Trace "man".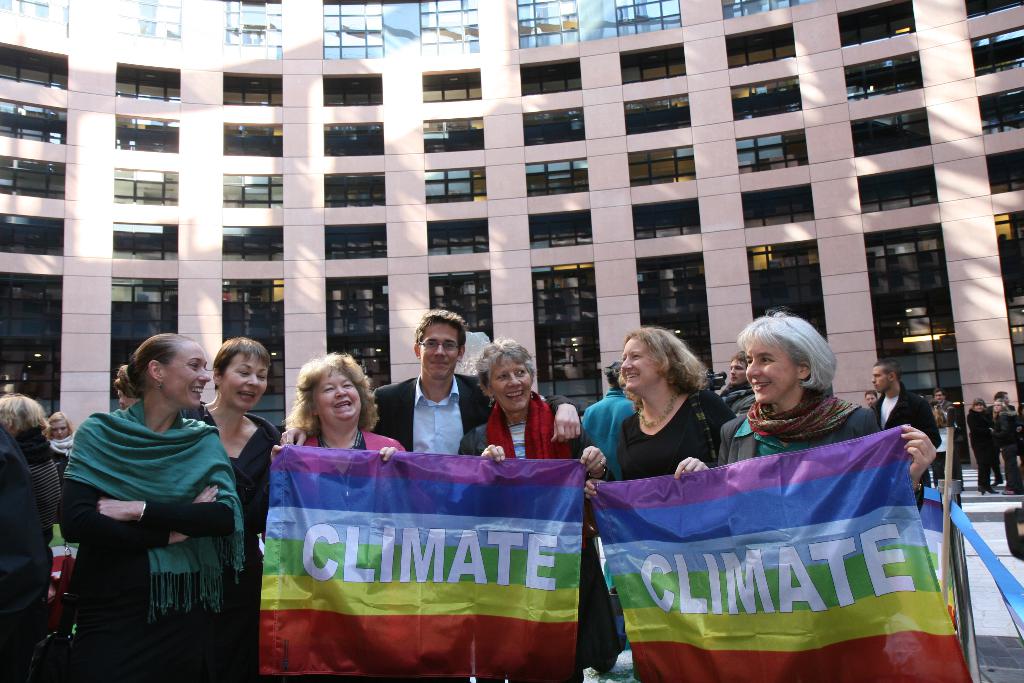
Traced to left=870, top=358, right=942, bottom=486.
